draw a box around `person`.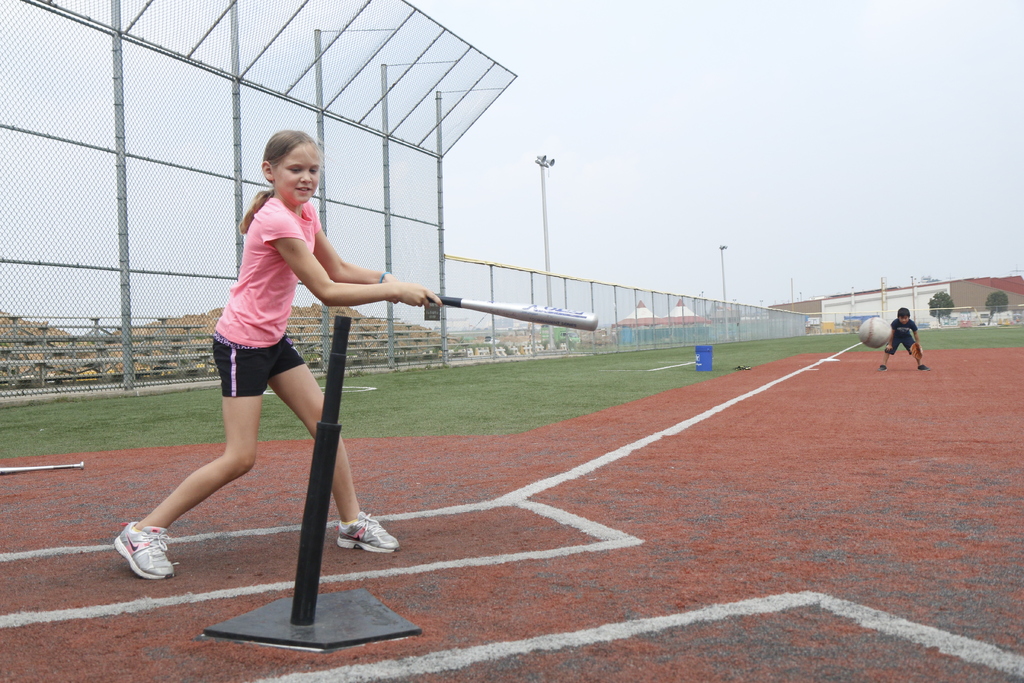
x1=879 y1=305 x2=924 y2=372.
